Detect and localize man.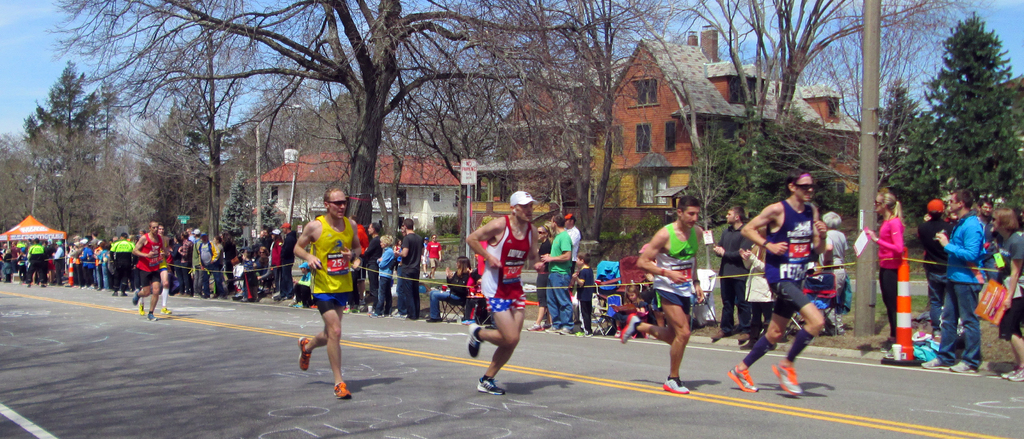
Localized at [252, 229, 265, 255].
